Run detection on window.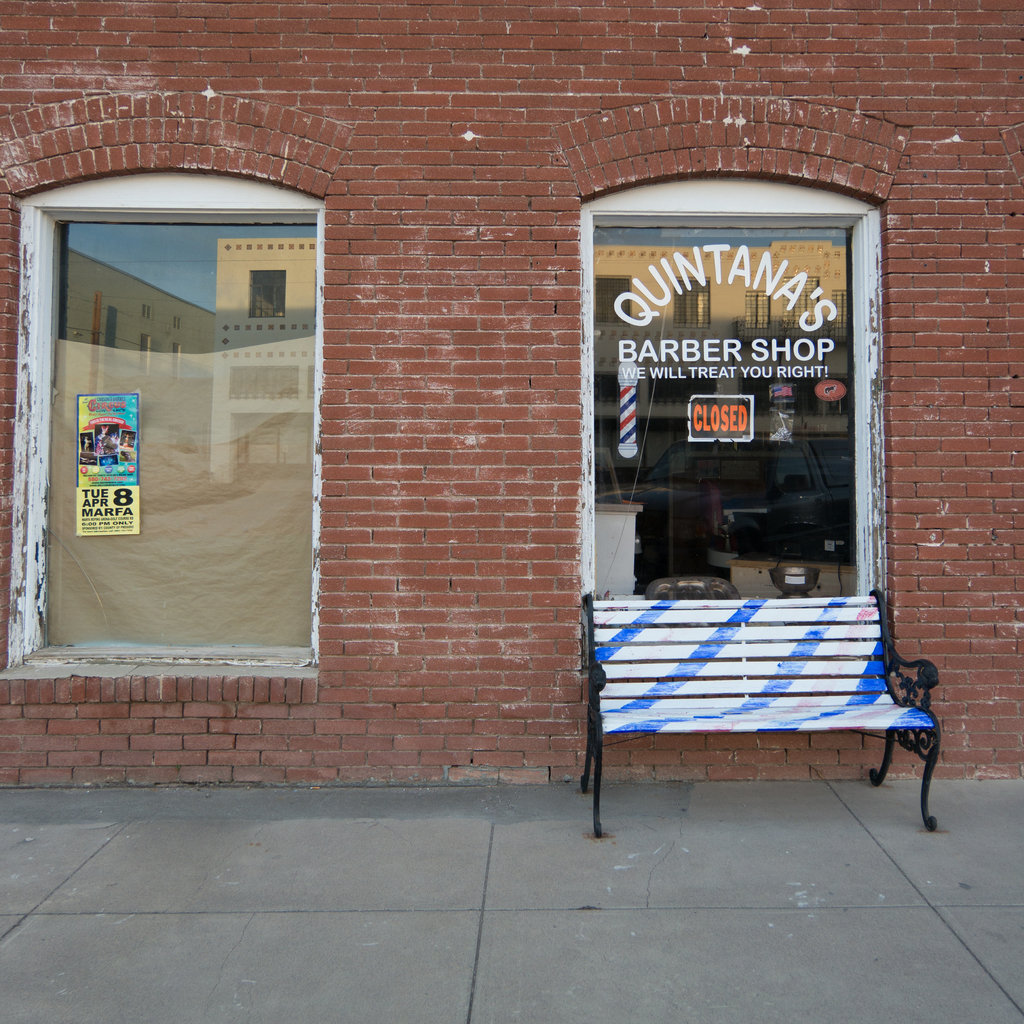
Result: l=586, t=194, r=892, b=577.
